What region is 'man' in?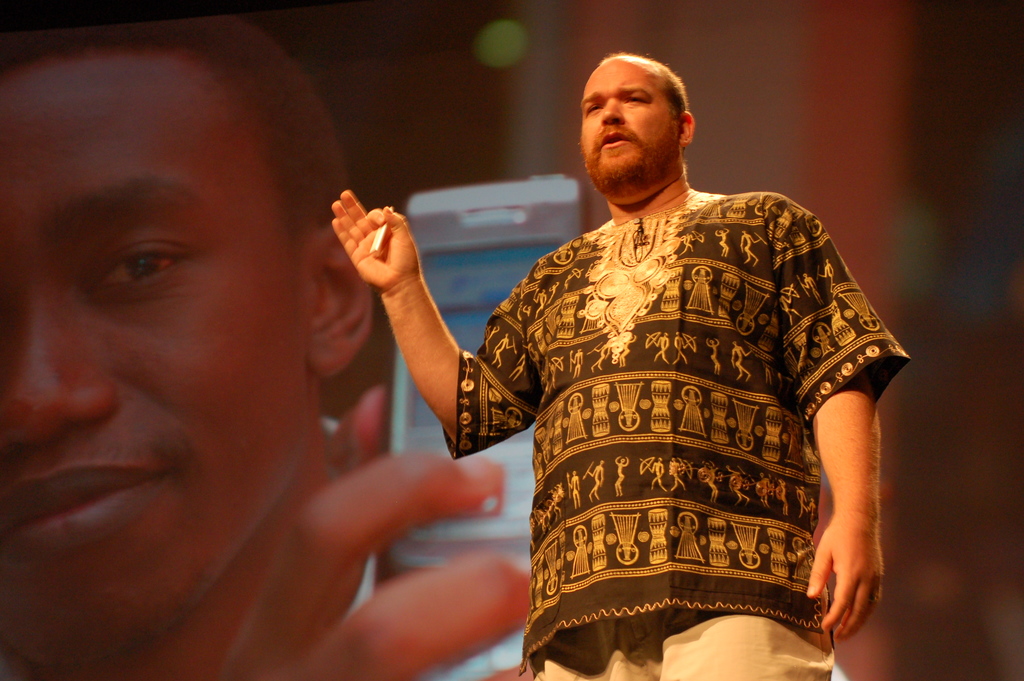
bbox=[321, 22, 917, 680].
